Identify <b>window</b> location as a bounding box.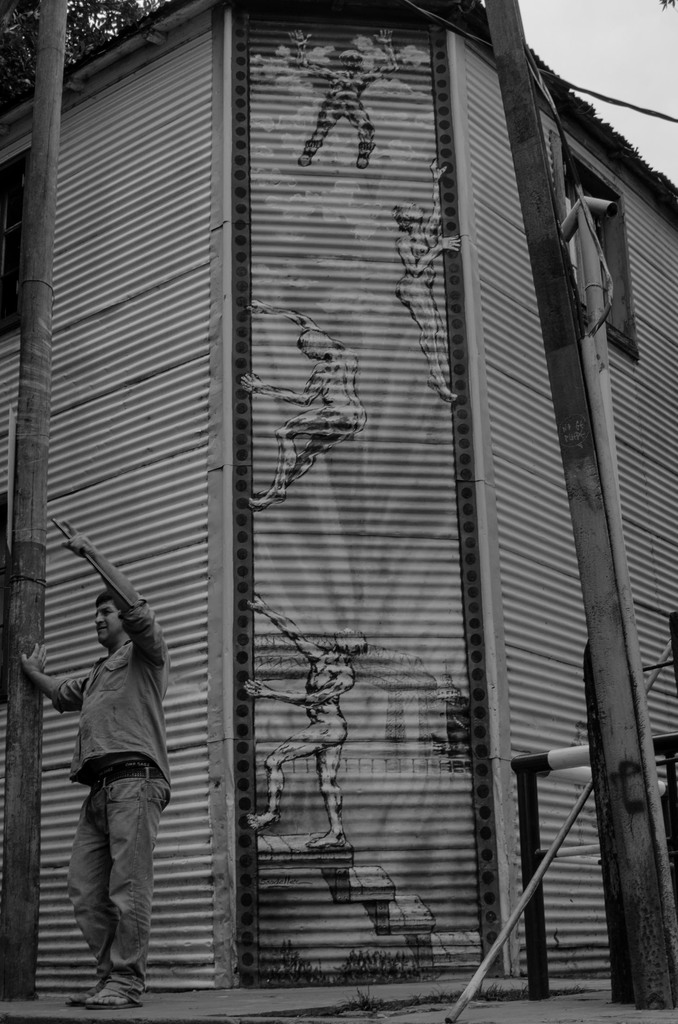
bbox=[36, 46, 218, 1012].
